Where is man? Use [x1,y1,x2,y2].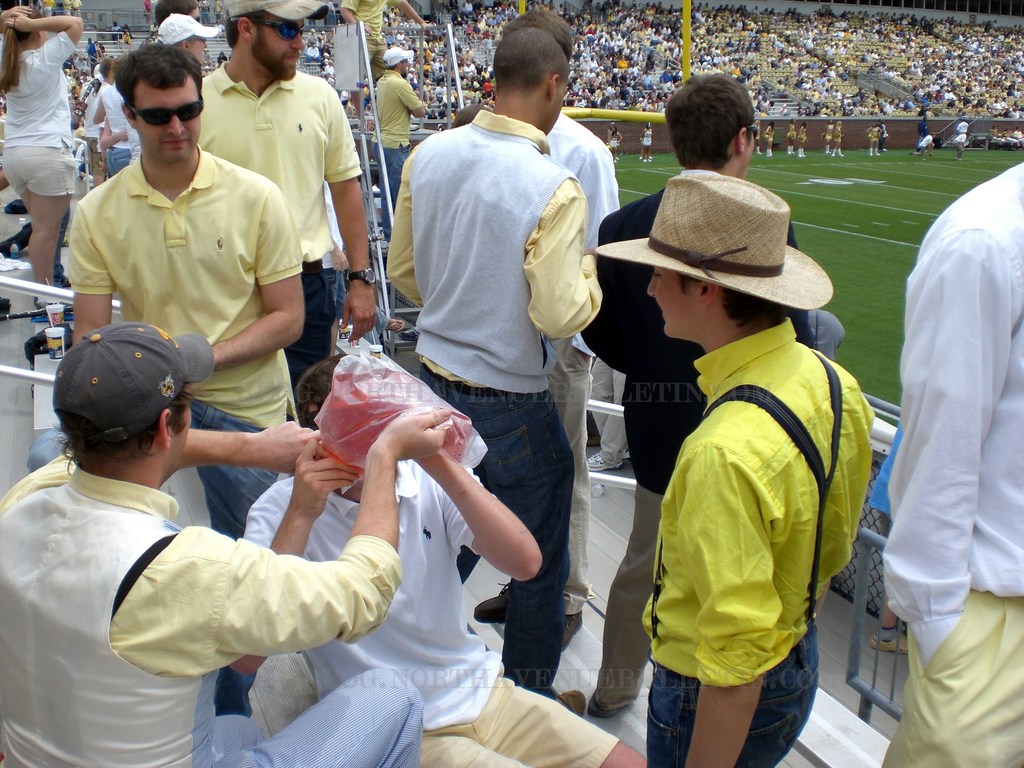
[196,0,376,387].
